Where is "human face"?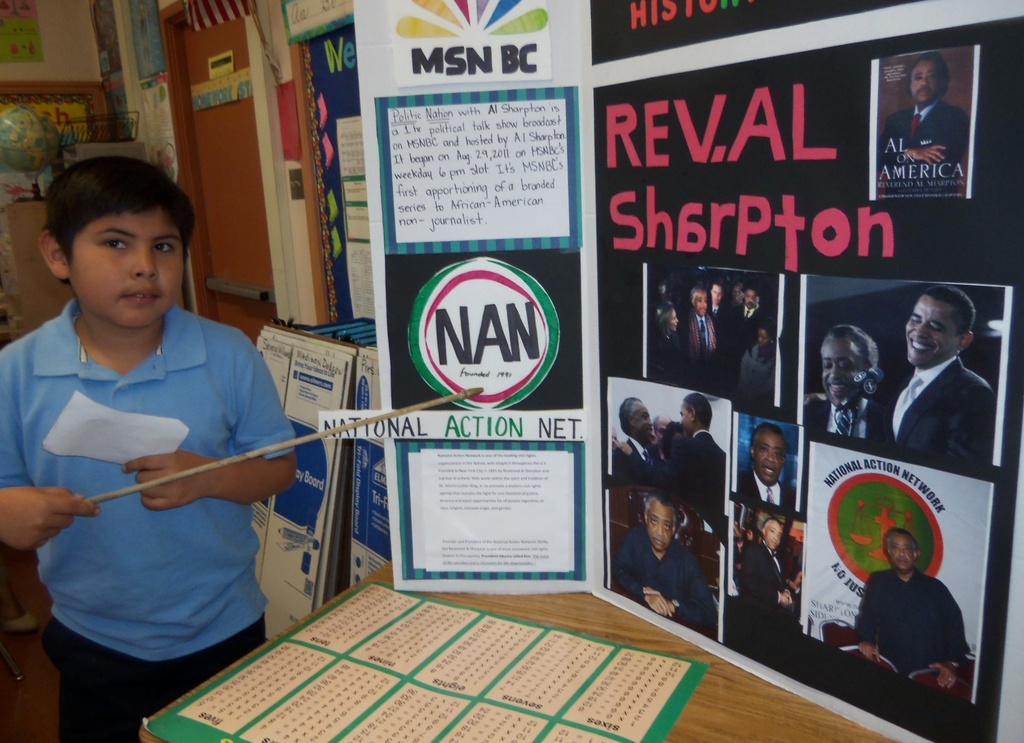
[left=756, top=330, right=769, bottom=346].
